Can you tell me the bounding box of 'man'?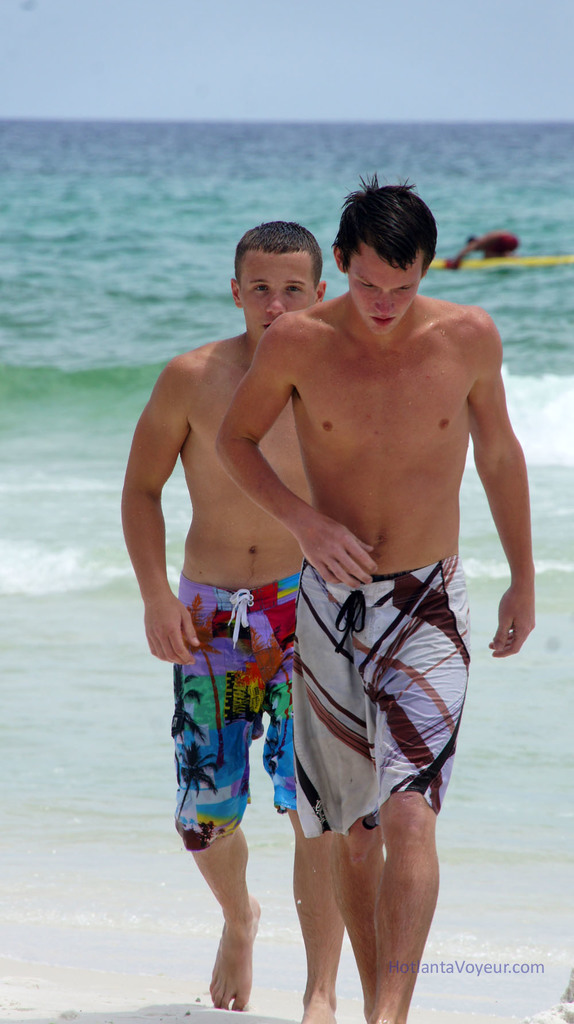
{"x1": 213, "y1": 178, "x2": 539, "y2": 1023}.
